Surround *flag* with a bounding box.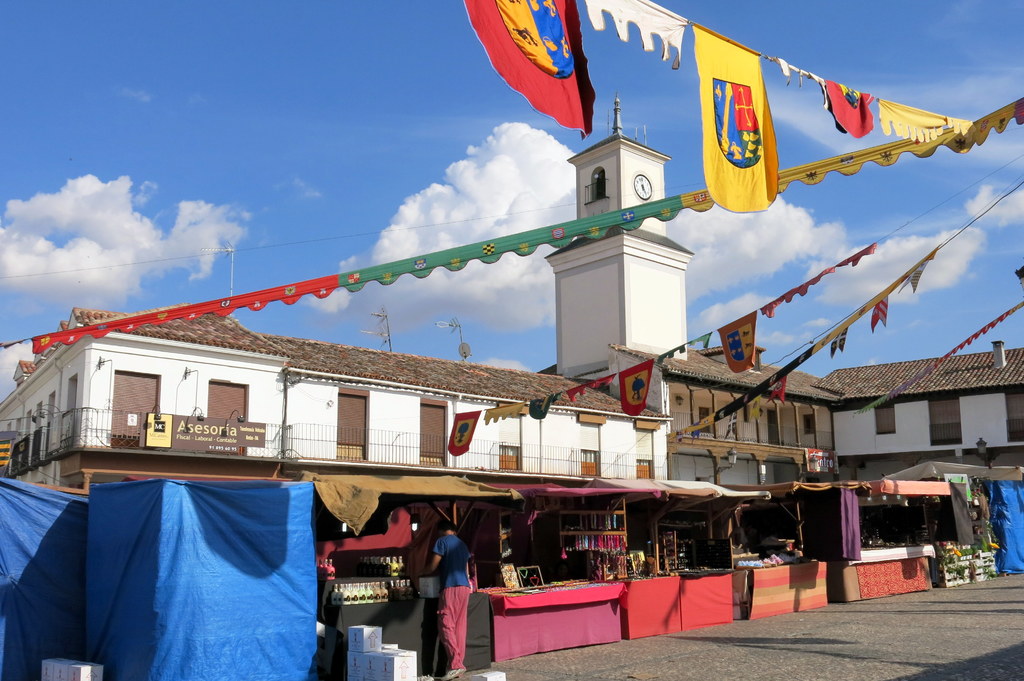
left=614, top=358, right=652, bottom=422.
